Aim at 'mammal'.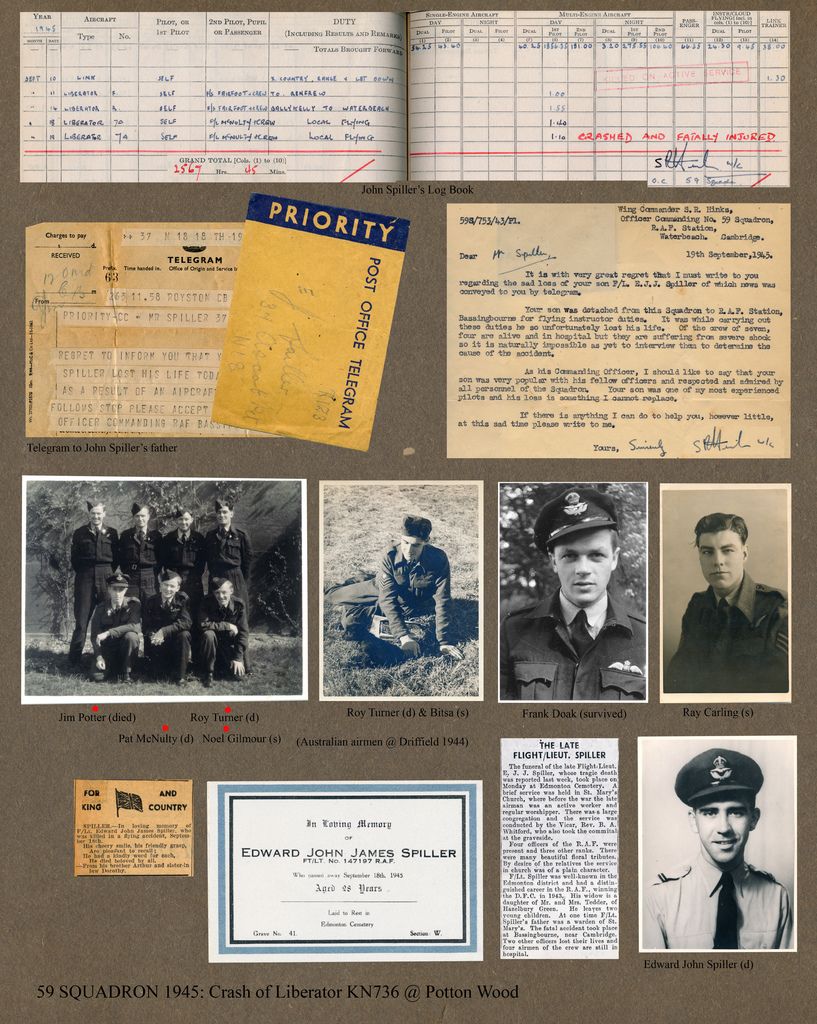
Aimed at bbox(197, 575, 253, 676).
